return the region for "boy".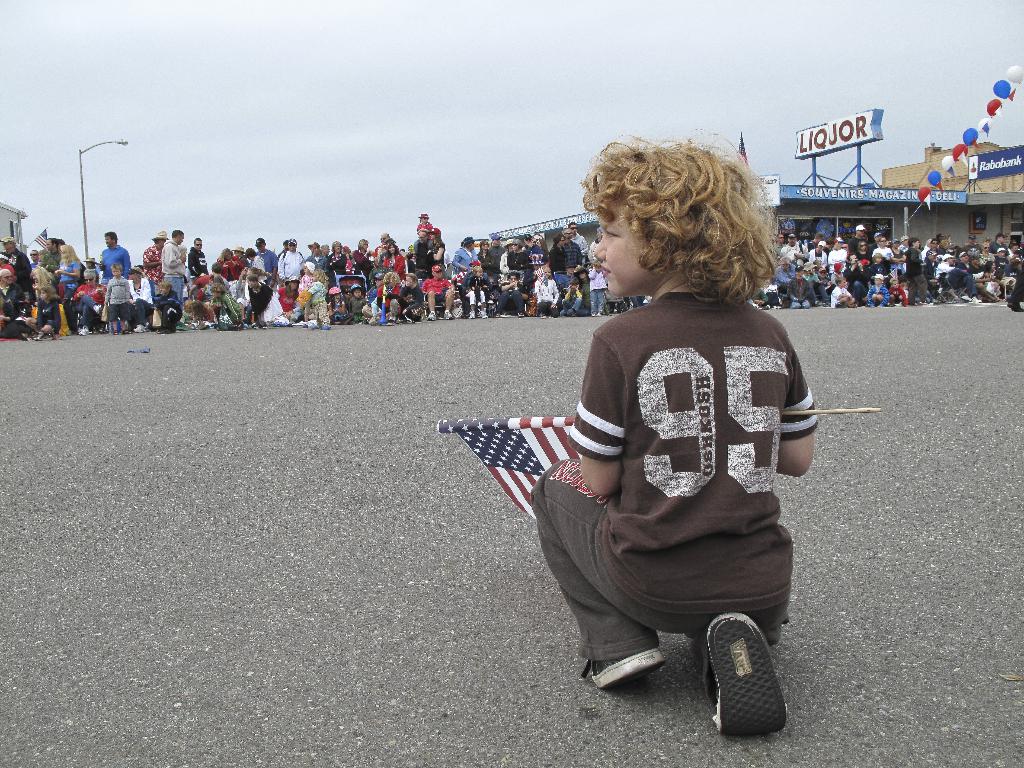
[x1=904, y1=239, x2=933, y2=305].
